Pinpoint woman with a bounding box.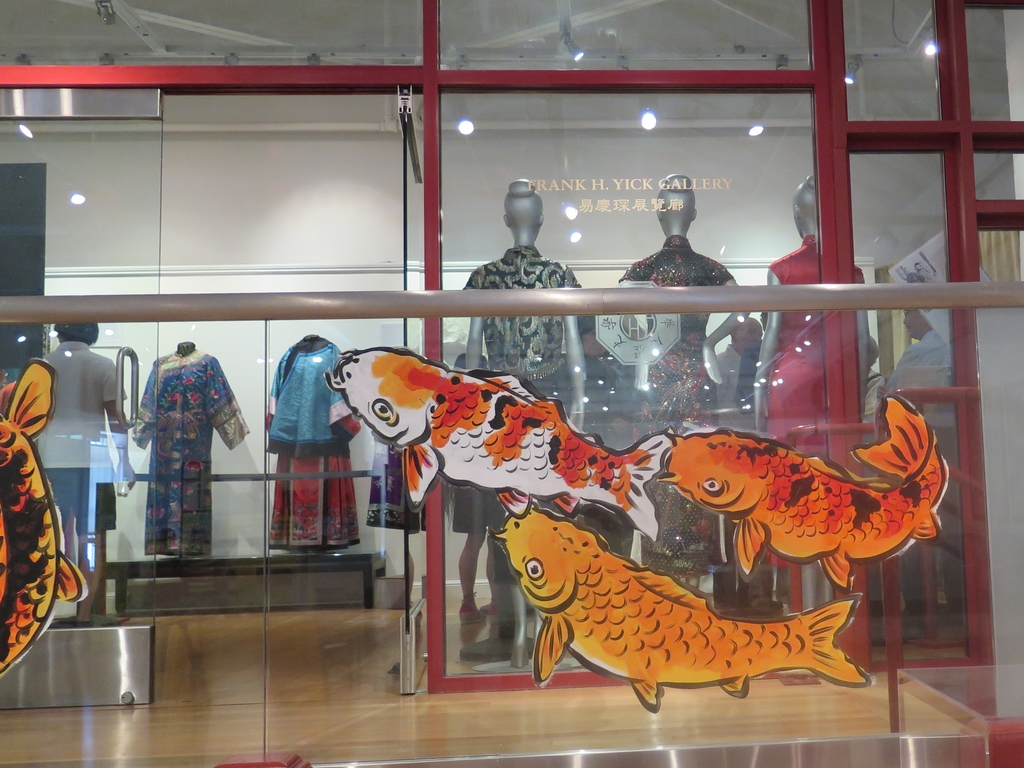
detection(616, 172, 749, 571).
